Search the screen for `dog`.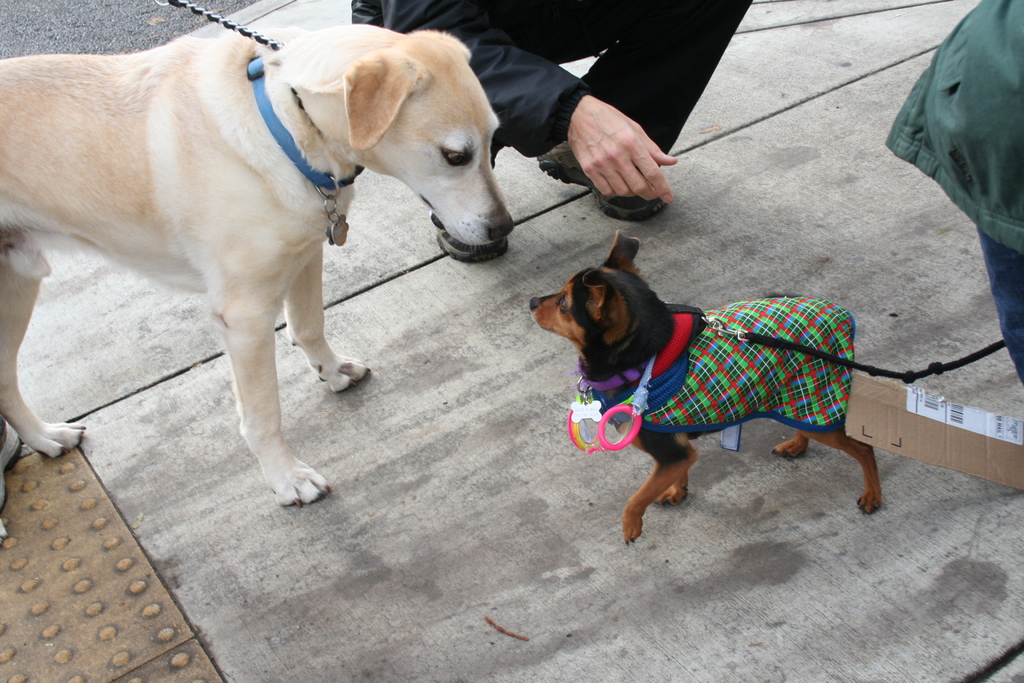
Found at locate(531, 229, 883, 547).
